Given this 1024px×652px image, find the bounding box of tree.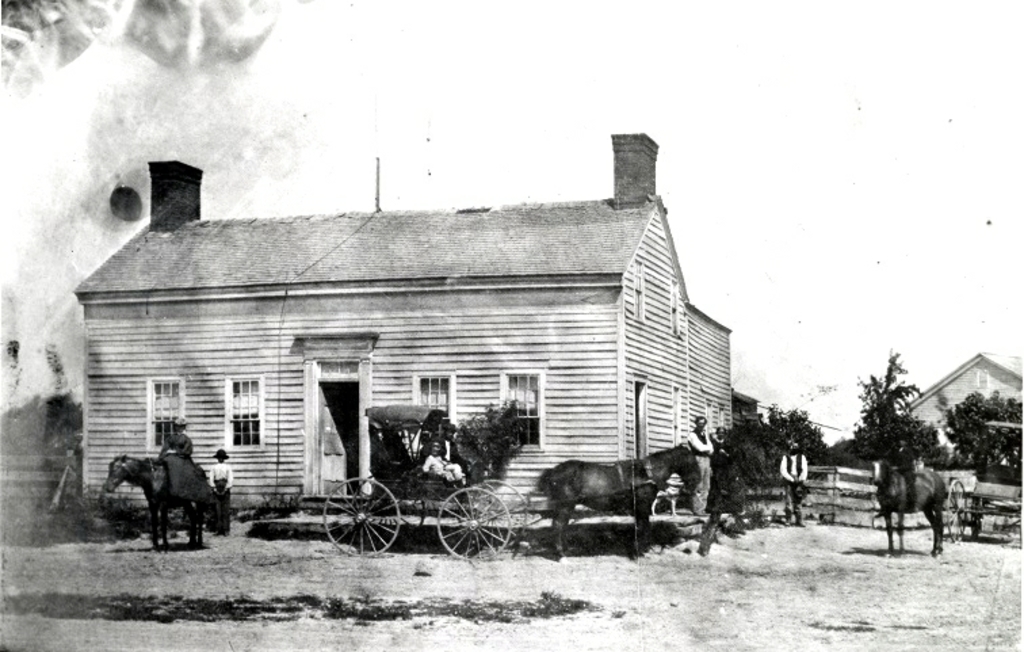
(725,403,828,481).
